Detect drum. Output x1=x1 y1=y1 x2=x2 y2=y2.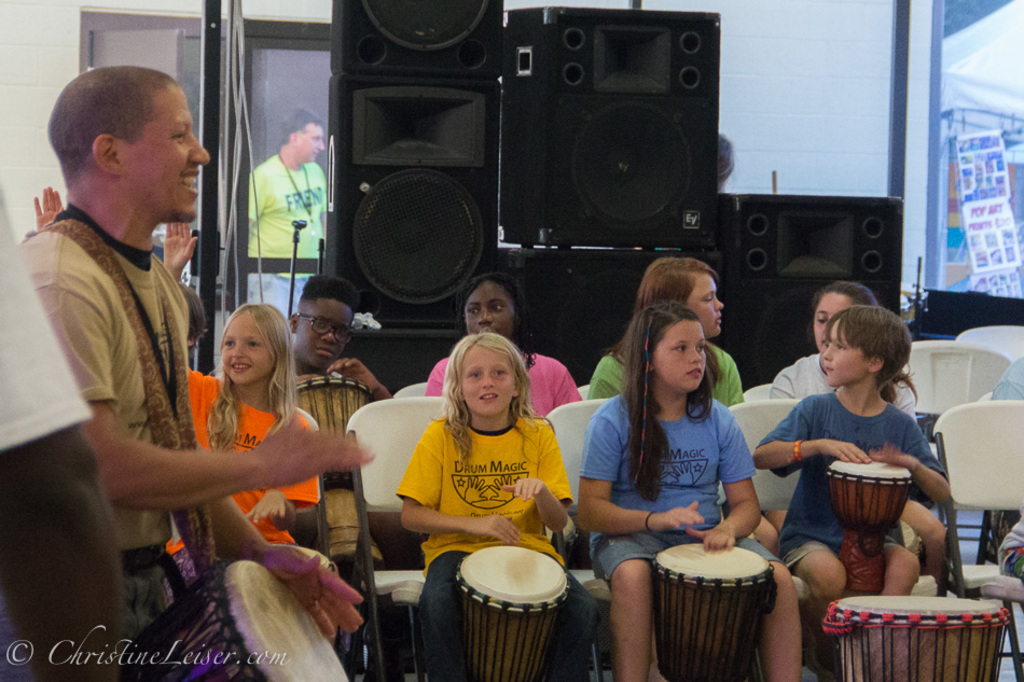
x1=638 y1=528 x2=803 y2=656.
